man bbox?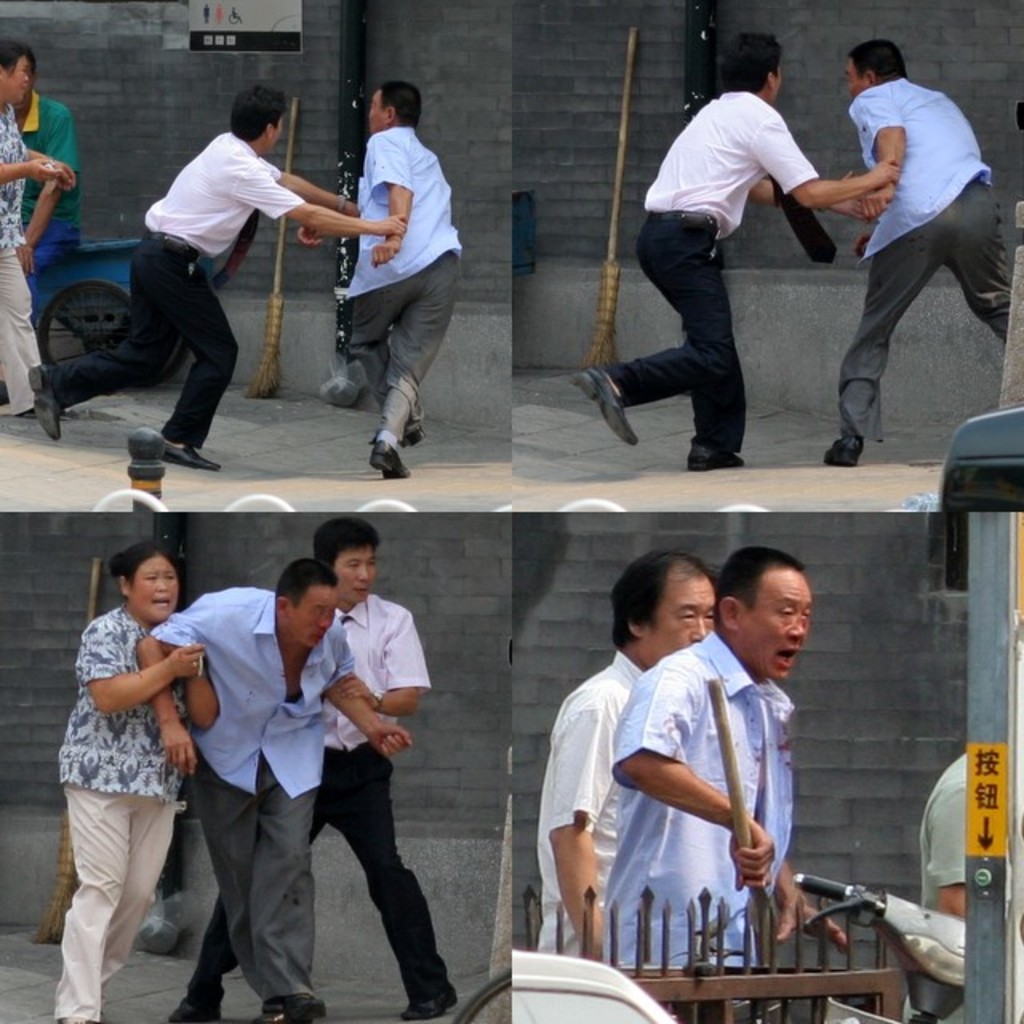
box(160, 520, 462, 1022)
